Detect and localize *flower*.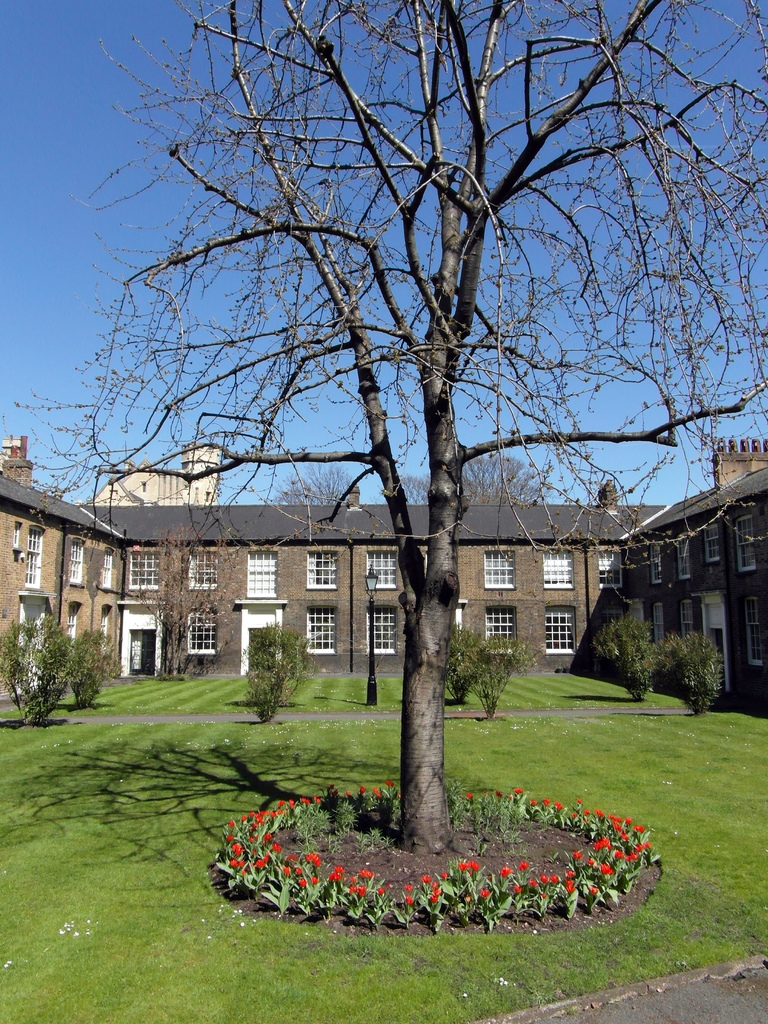
Localized at (x1=403, y1=884, x2=412, y2=888).
